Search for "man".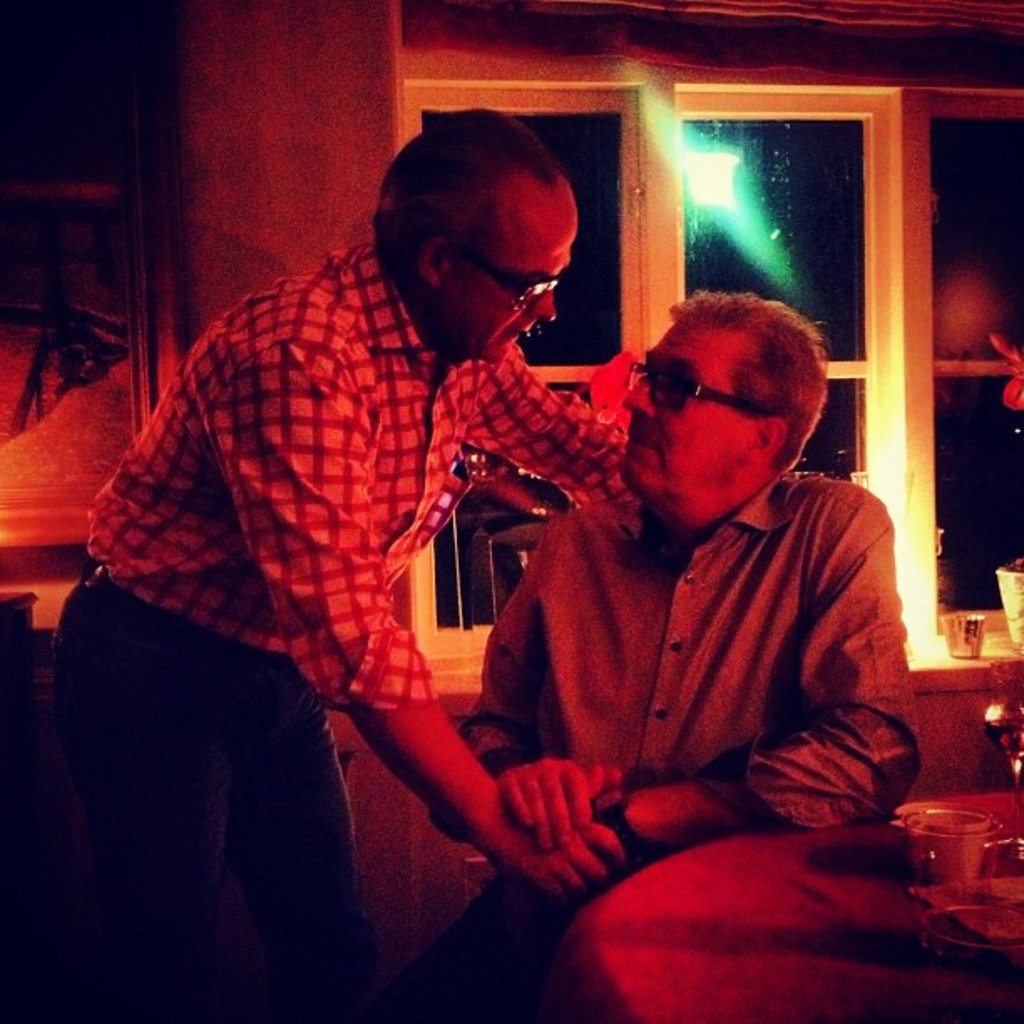
Found at <bbox>435, 274, 937, 878</bbox>.
